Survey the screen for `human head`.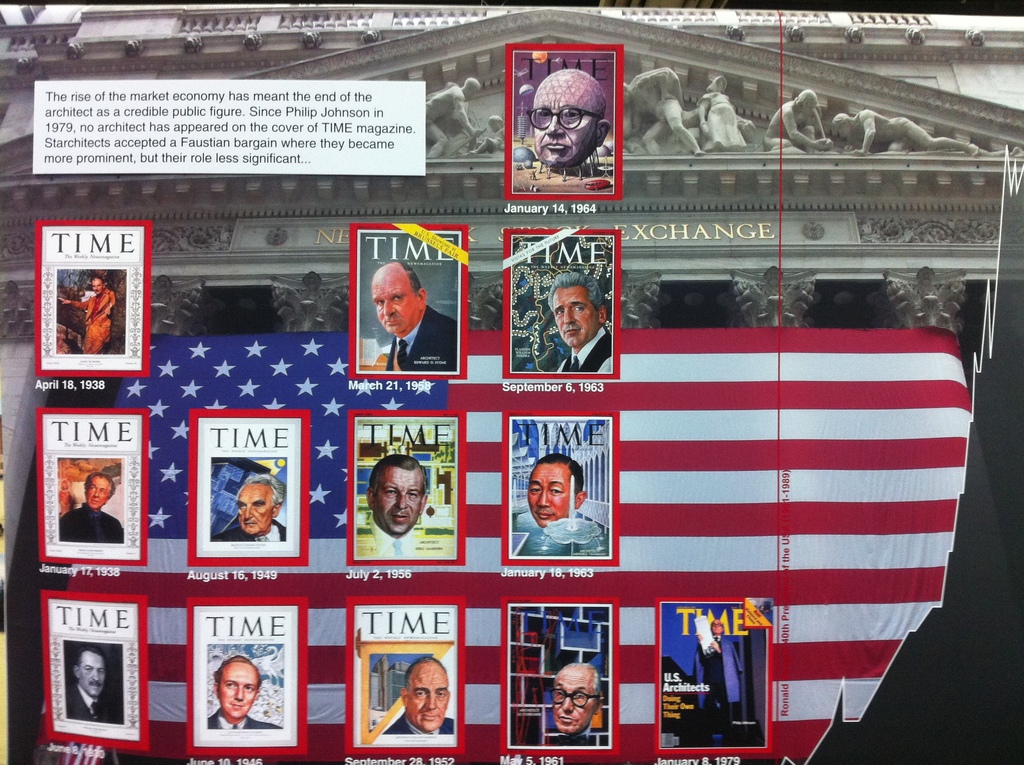
Survey found: (left=234, top=475, right=285, bottom=534).
